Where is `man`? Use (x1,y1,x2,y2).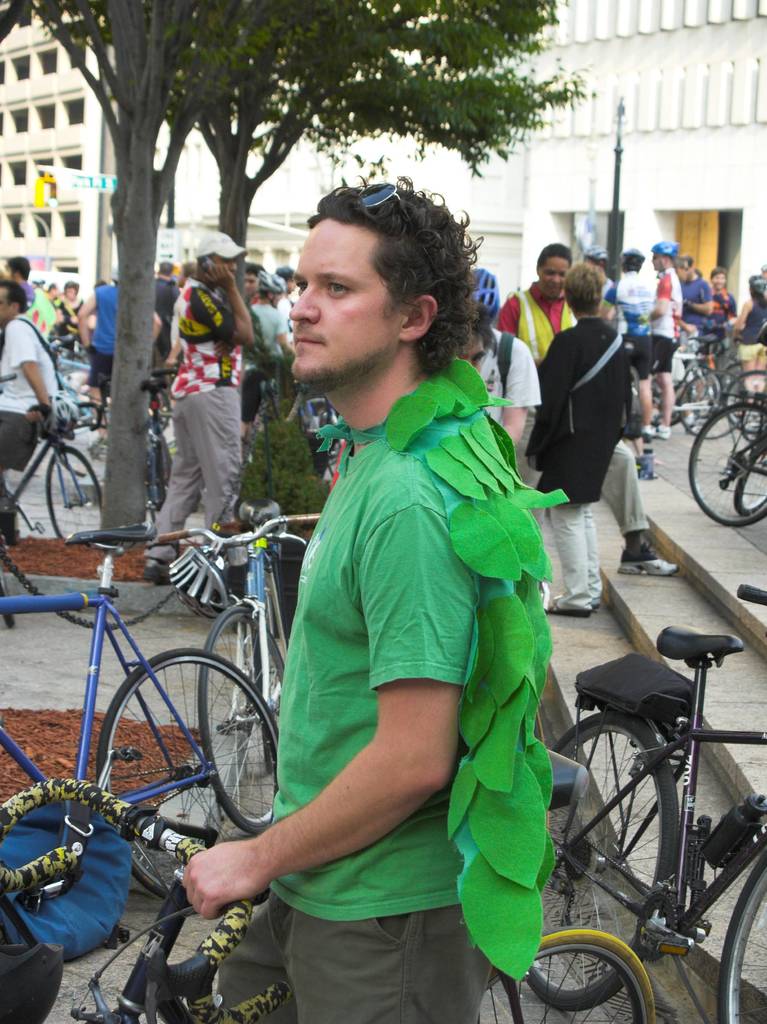
(633,240,684,442).
